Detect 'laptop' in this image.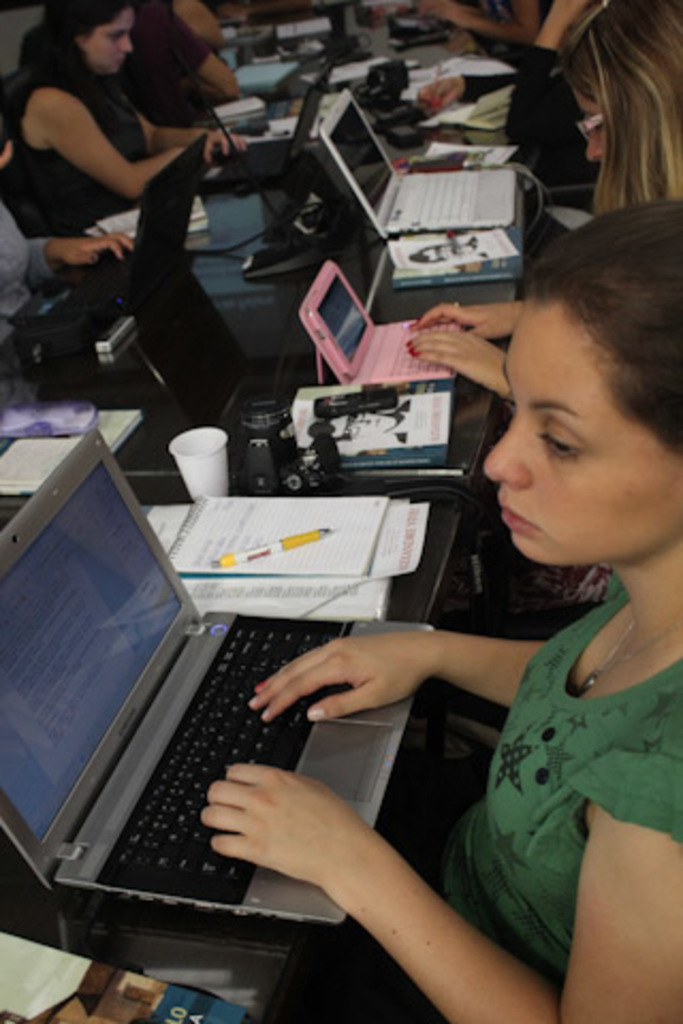
Detection: l=318, t=92, r=514, b=237.
